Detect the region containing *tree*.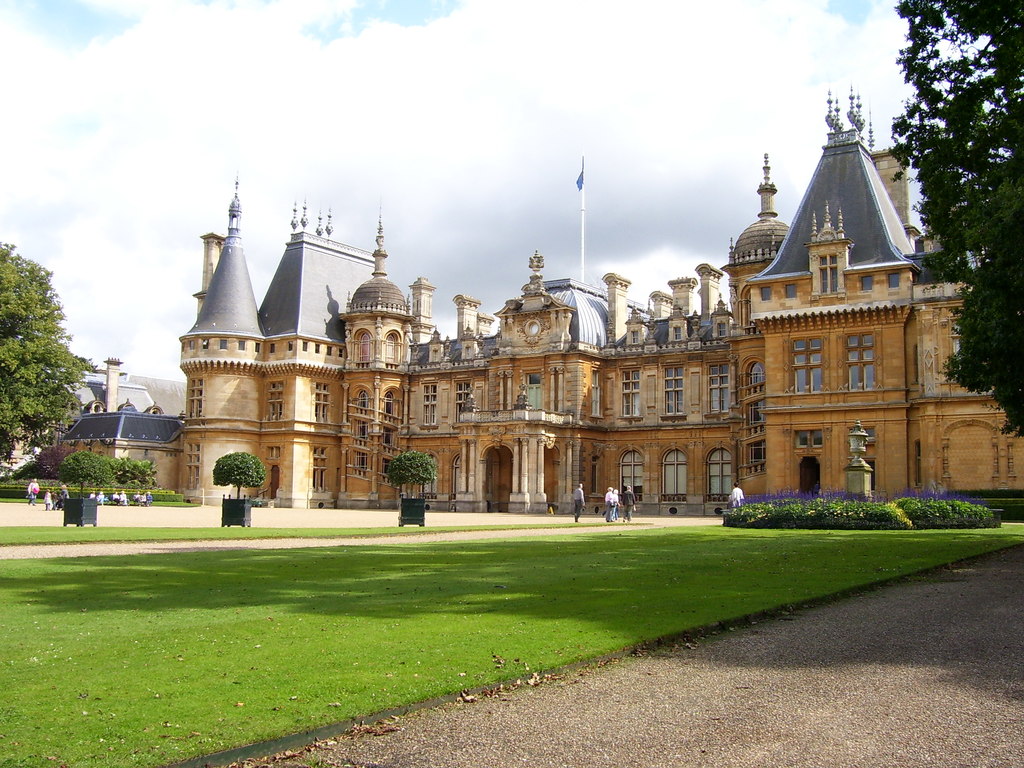
[left=0, top=218, right=86, bottom=506].
